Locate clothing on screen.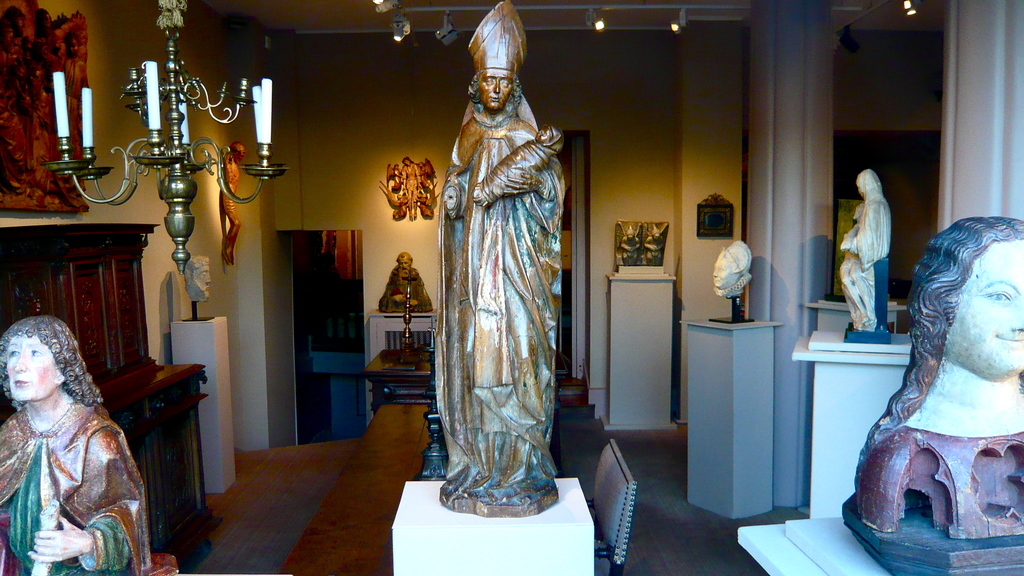
On screen at select_region(225, 183, 236, 216).
